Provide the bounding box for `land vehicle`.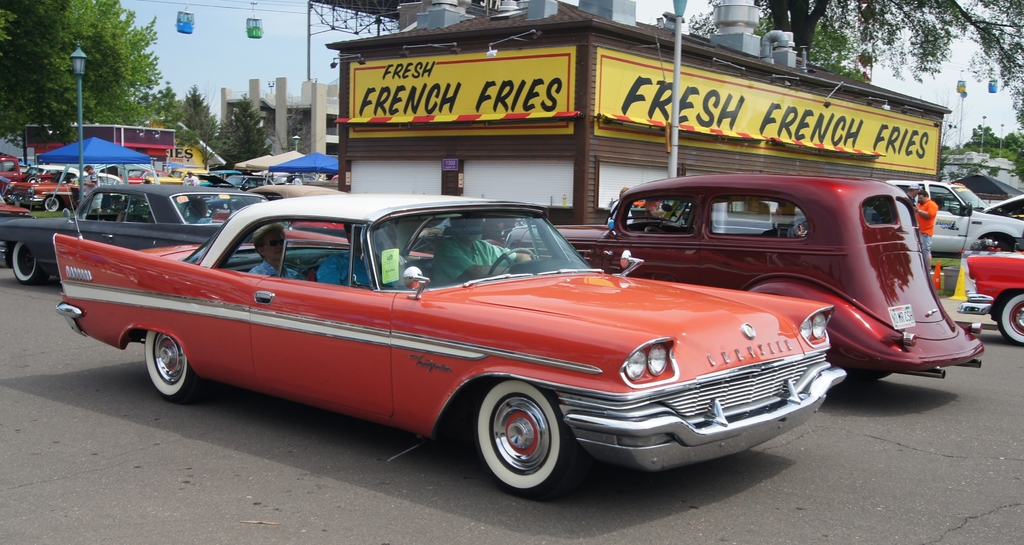
{"x1": 957, "y1": 249, "x2": 1023, "y2": 350}.
